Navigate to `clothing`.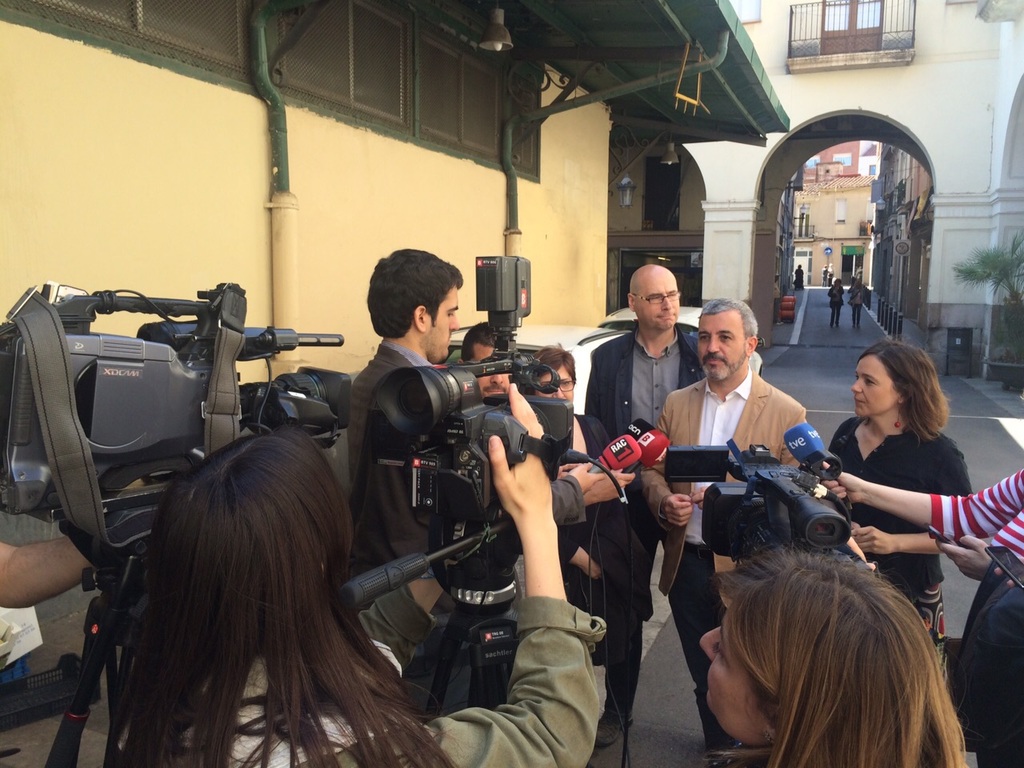
Navigation target: 822 413 974 645.
